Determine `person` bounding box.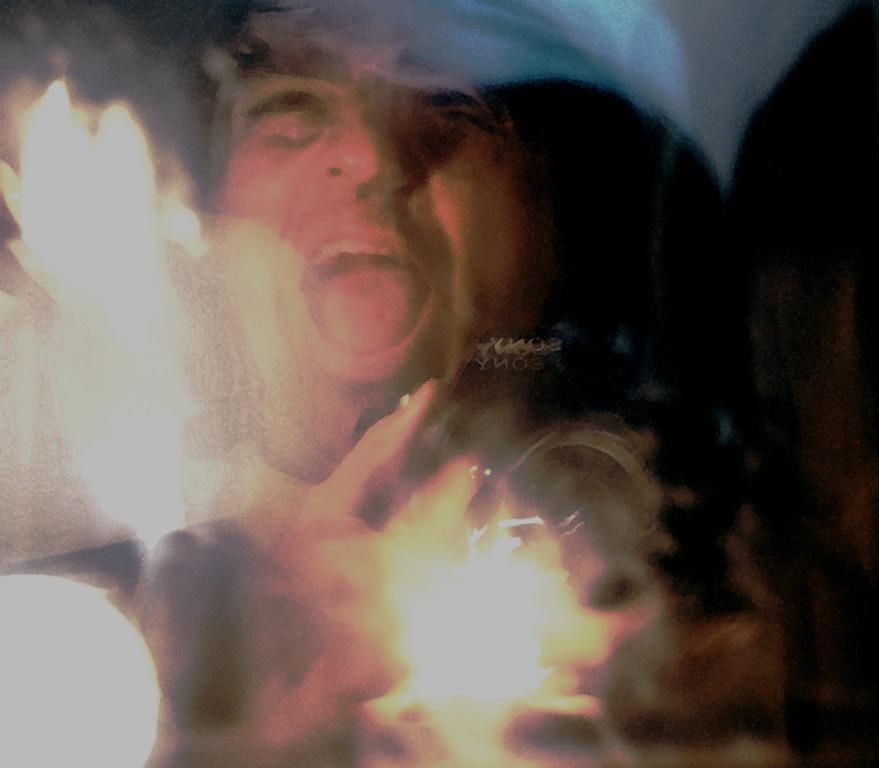
Determined: left=25, top=38, right=776, bottom=760.
